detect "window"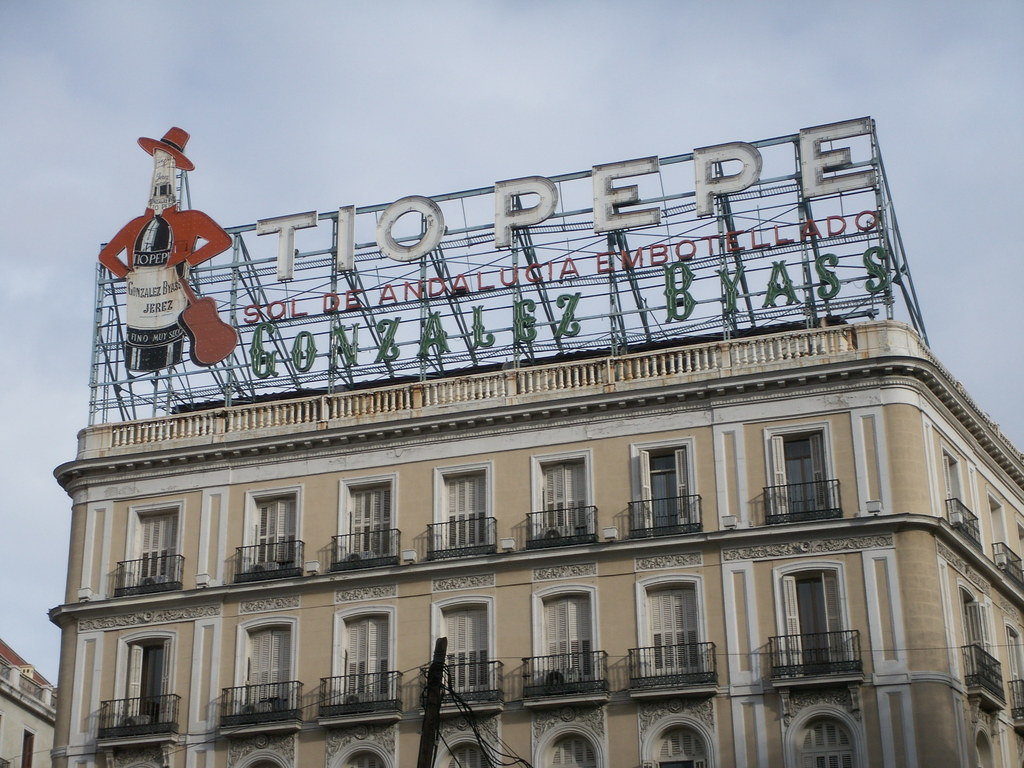
<region>1010, 616, 1023, 713</region>
